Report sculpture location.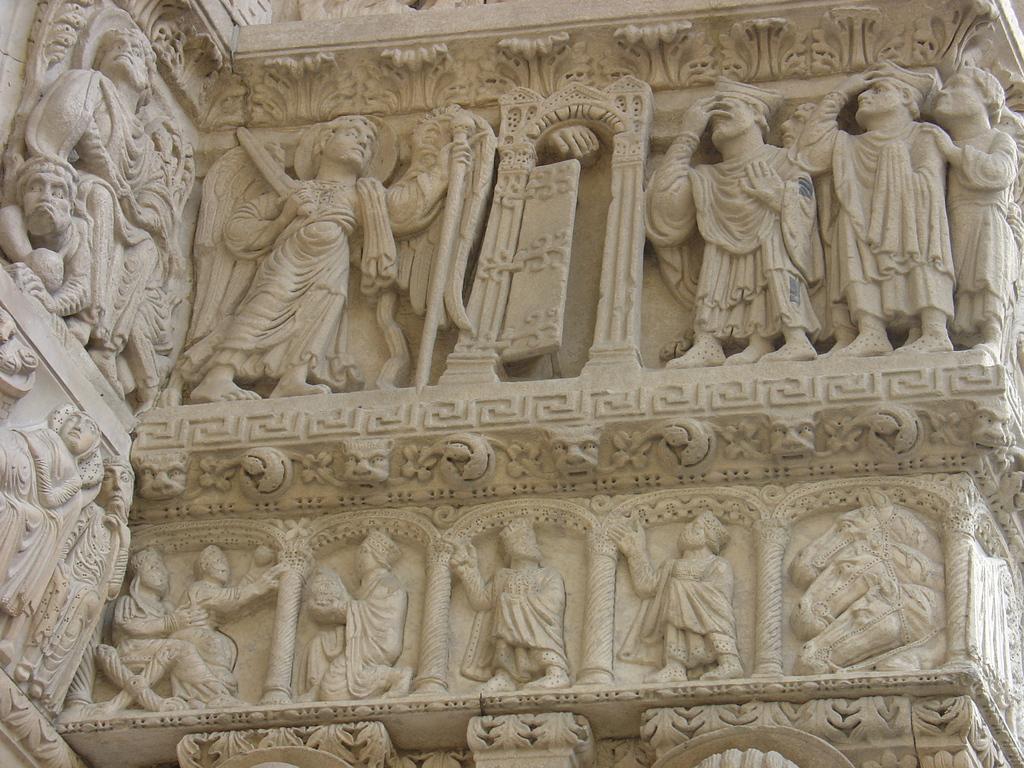
Report: 149,113,484,410.
